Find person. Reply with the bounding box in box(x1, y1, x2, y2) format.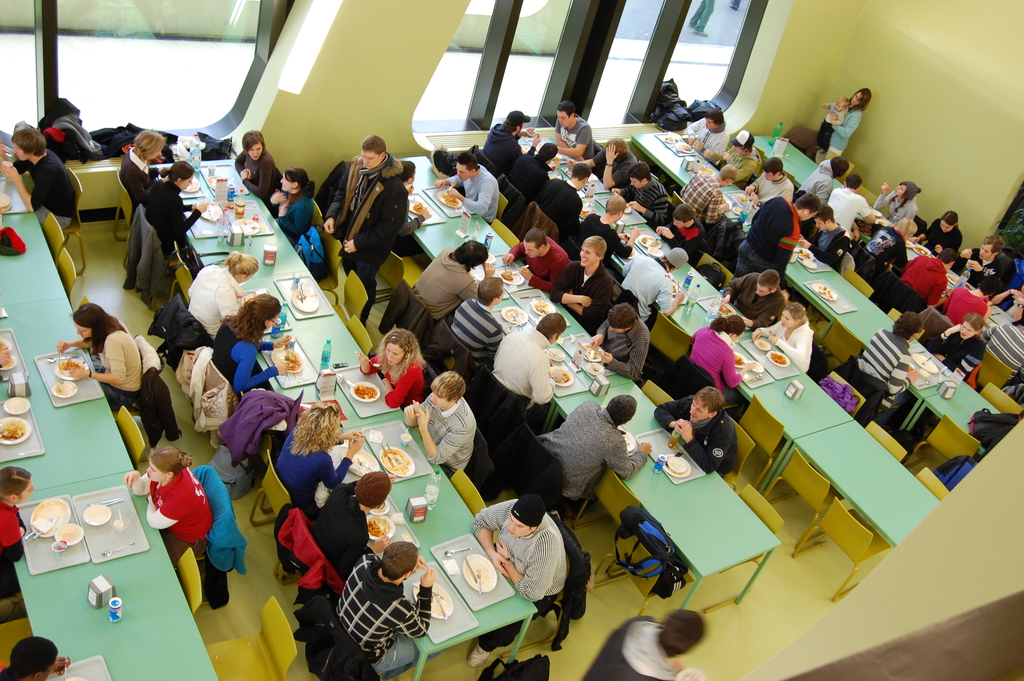
box(544, 101, 595, 165).
